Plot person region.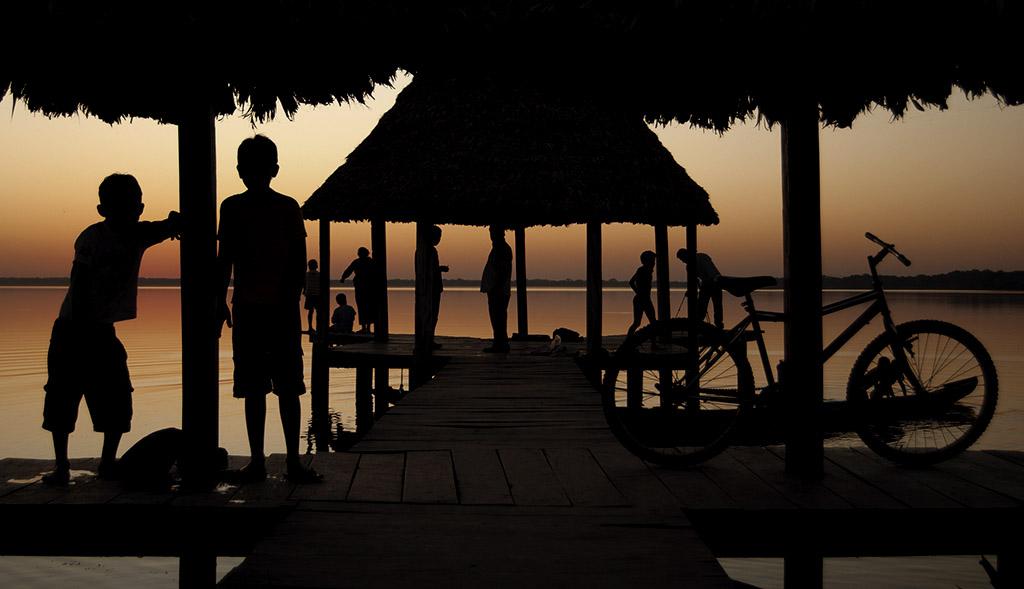
Plotted at bbox(625, 250, 660, 329).
